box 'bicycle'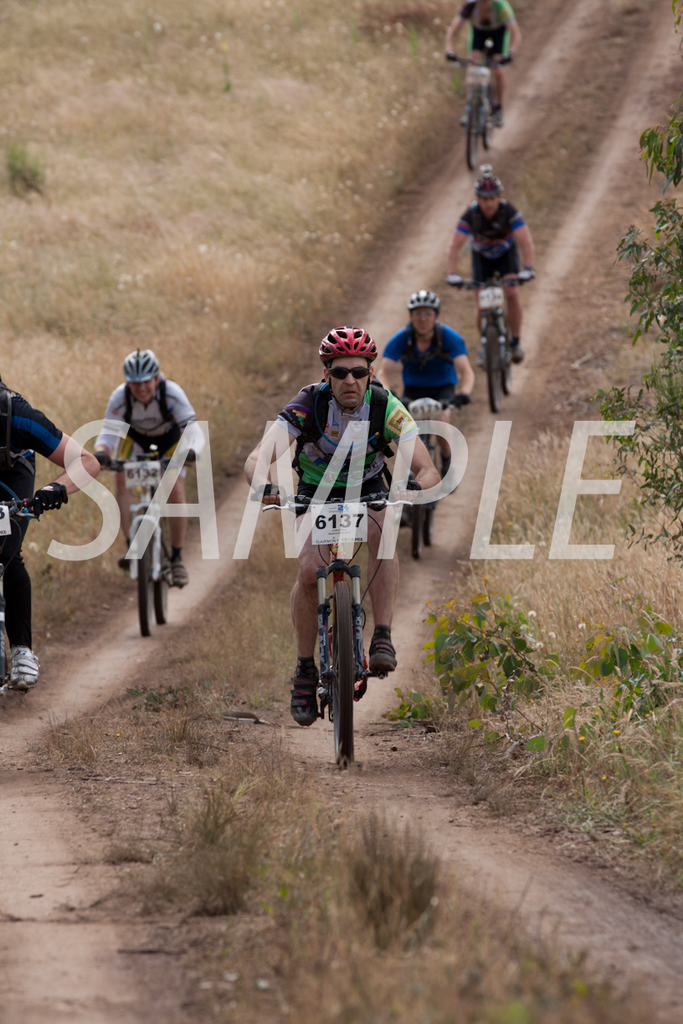
l=449, t=272, r=534, b=417
